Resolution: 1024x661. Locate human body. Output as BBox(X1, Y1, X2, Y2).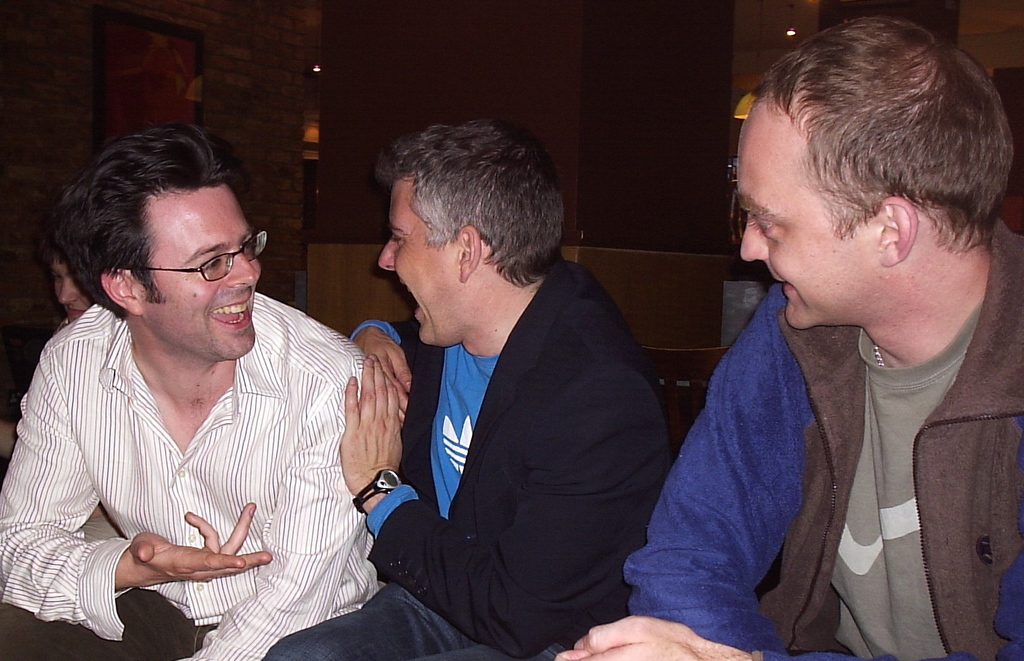
BBox(260, 247, 673, 660).
